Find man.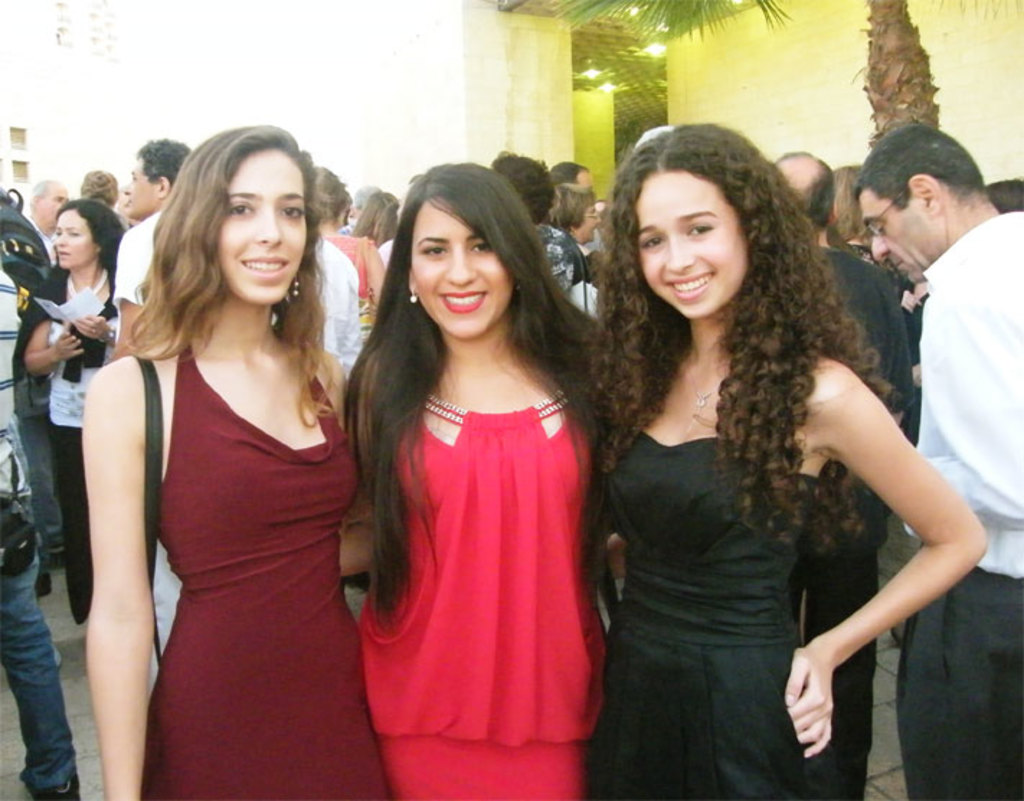
(x1=768, y1=134, x2=912, y2=800).
